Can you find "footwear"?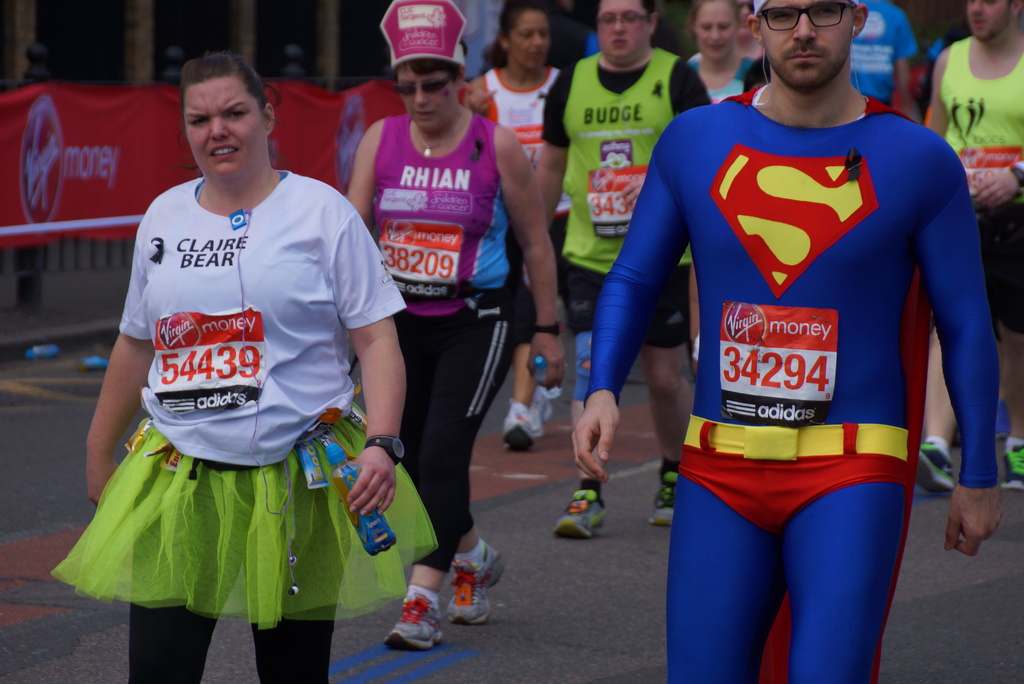
Yes, bounding box: 499:410:535:448.
